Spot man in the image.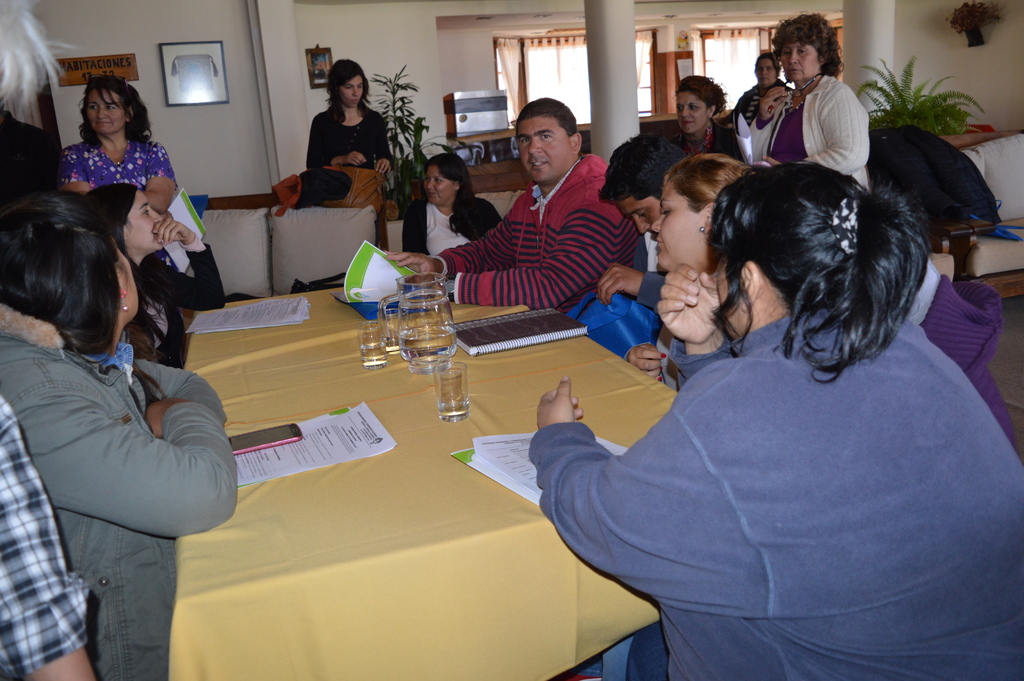
man found at 429:90:662:327.
